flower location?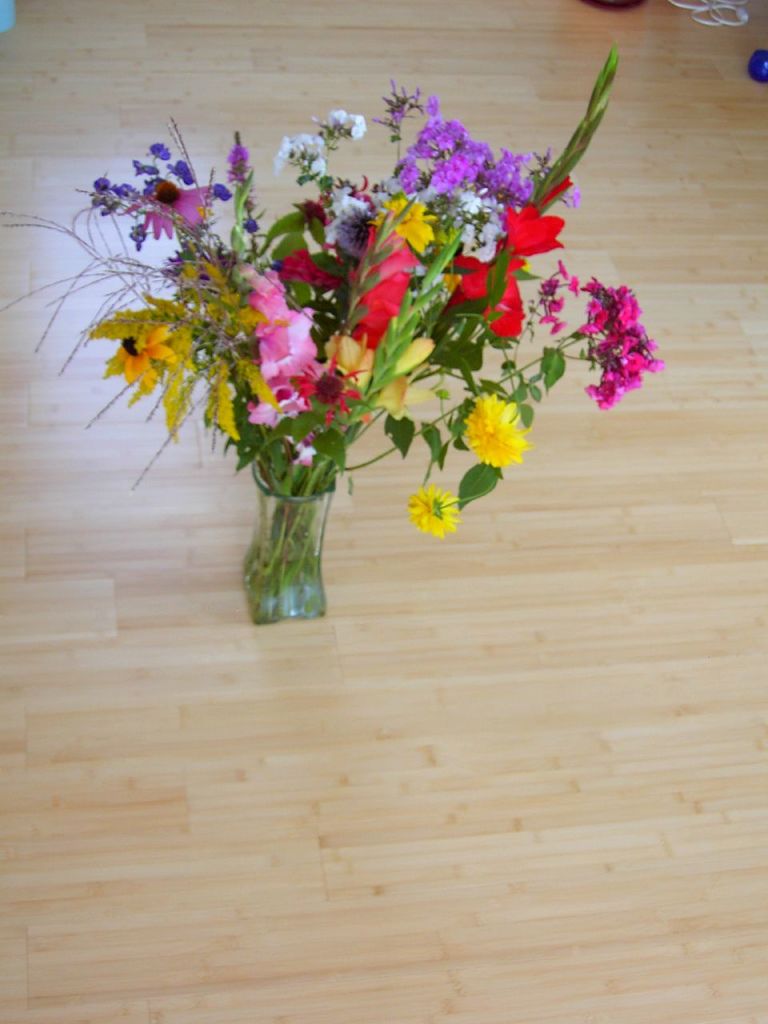
402, 483, 458, 550
